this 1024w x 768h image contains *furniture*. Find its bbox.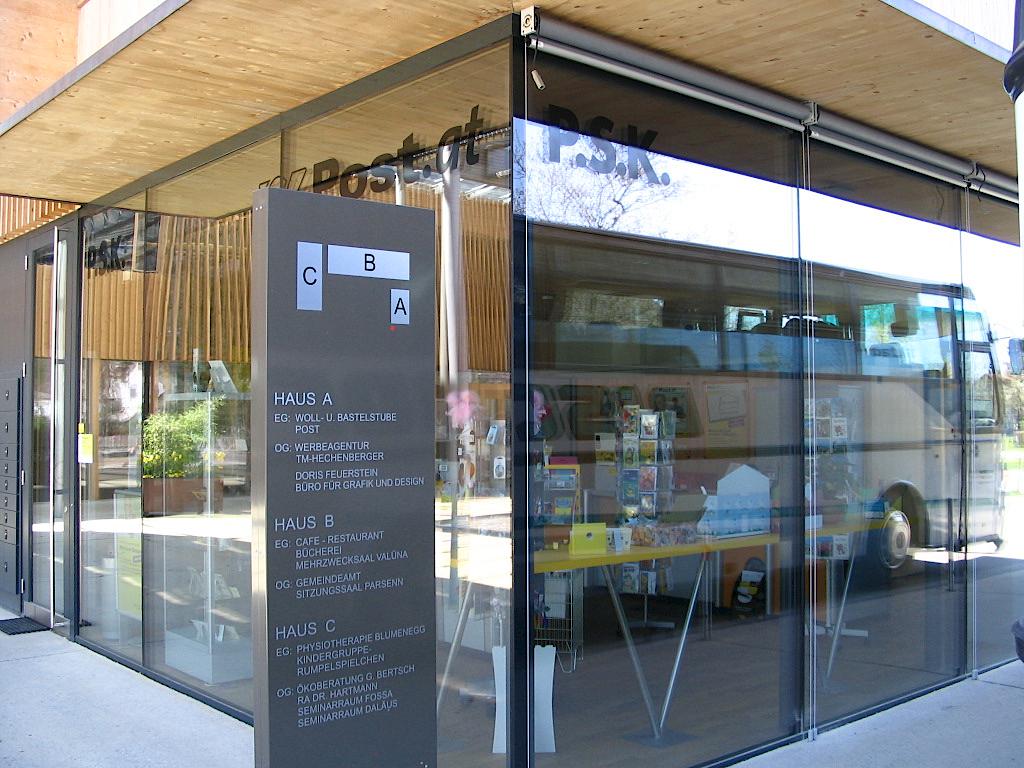
<bbox>433, 528, 787, 741</bbox>.
